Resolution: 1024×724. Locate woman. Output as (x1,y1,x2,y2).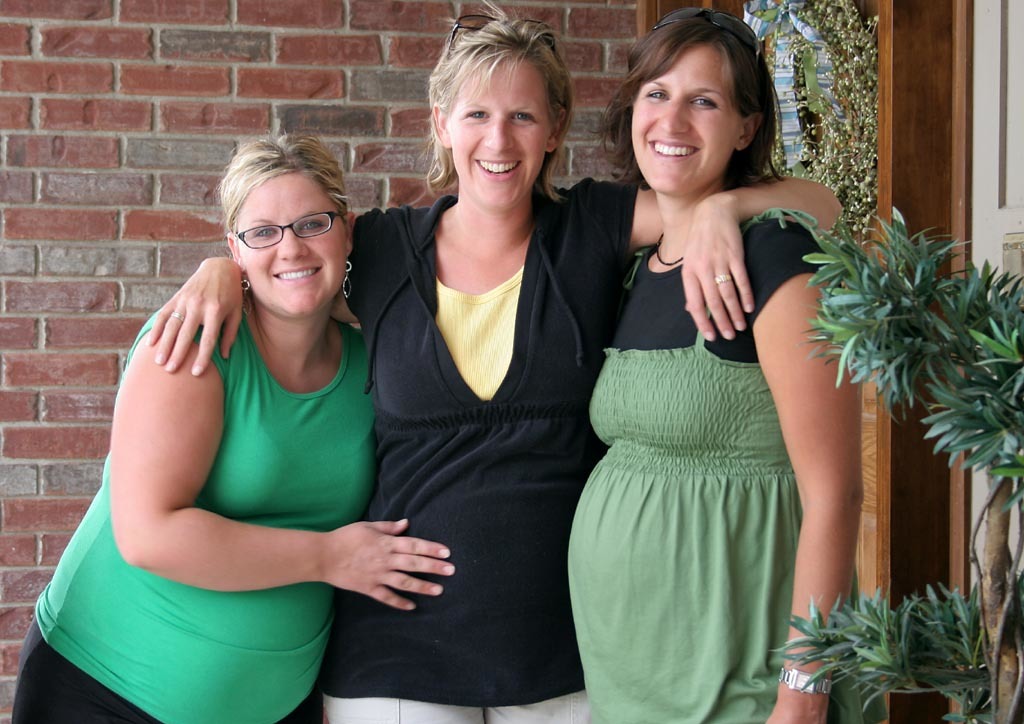
(563,10,865,723).
